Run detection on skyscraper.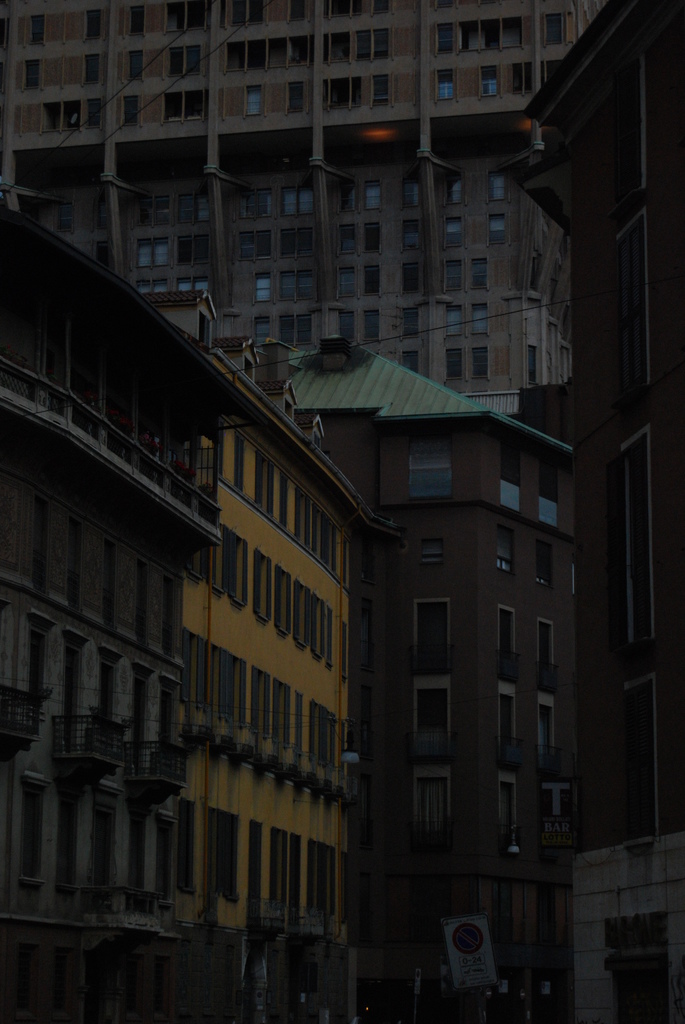
Result: <bbox>0, 0, 606, 484</bbox>.
